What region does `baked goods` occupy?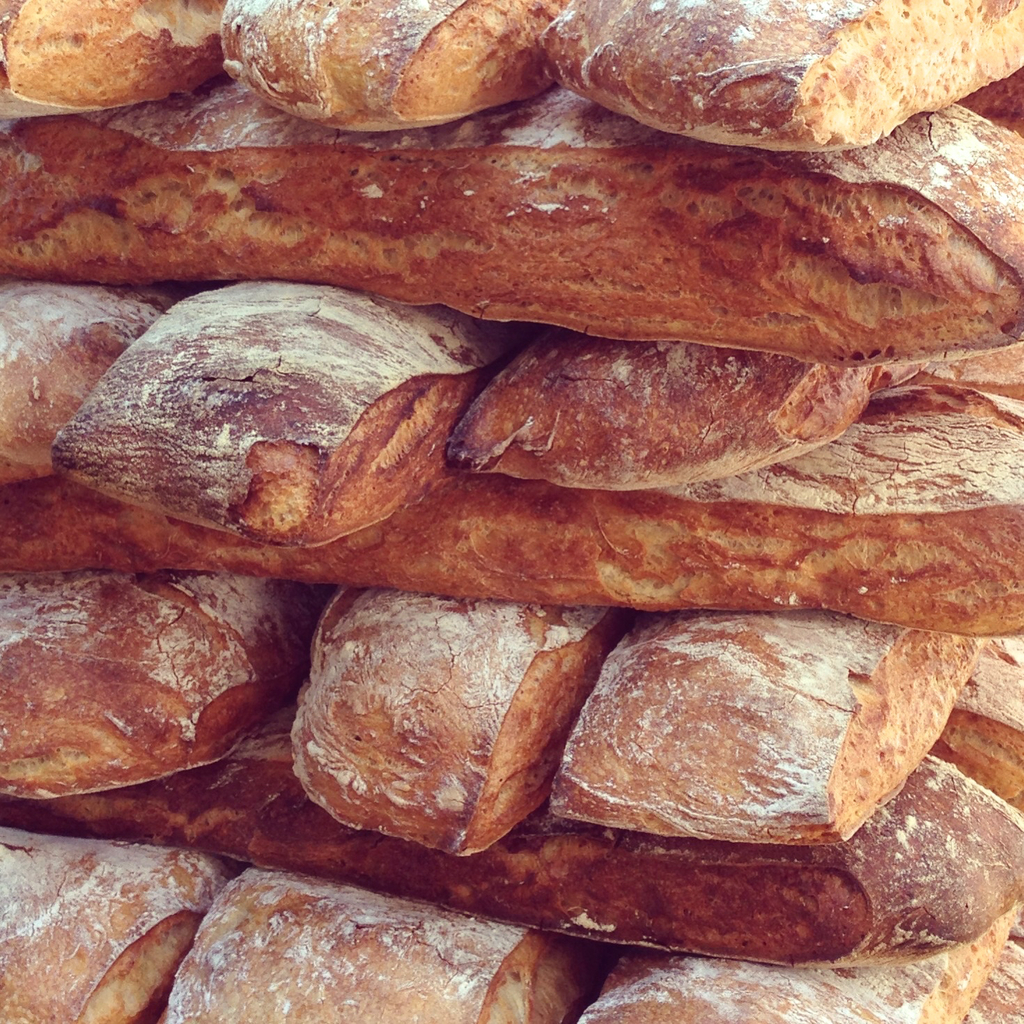
bbox(538, 0, 1023, 171).
